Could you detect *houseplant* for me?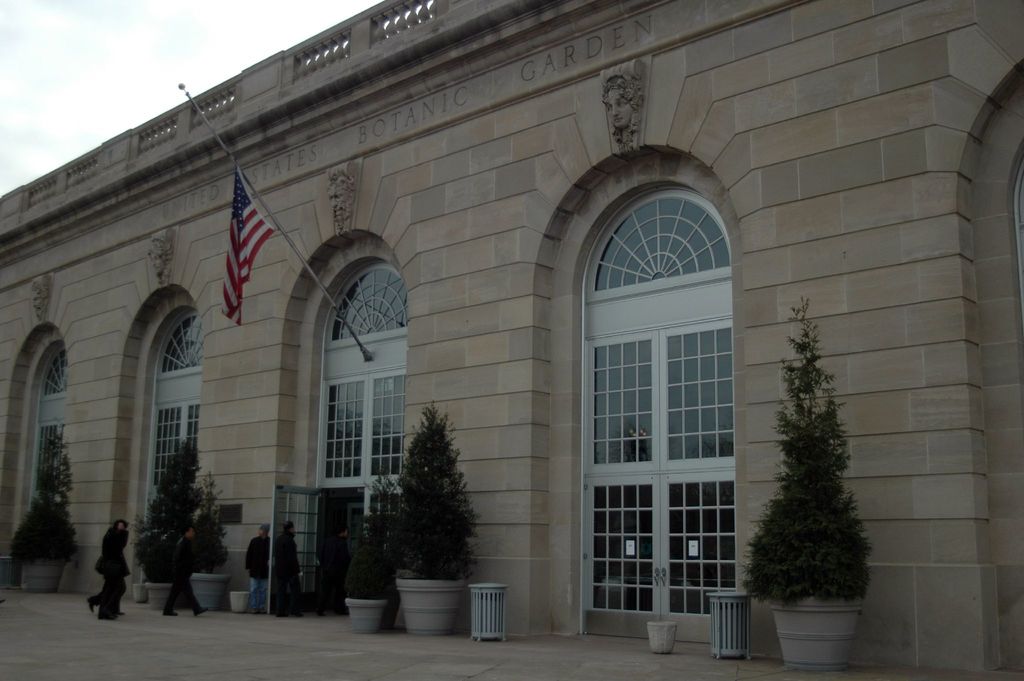
Detection result: select_region(140, 531, 183, 615).
